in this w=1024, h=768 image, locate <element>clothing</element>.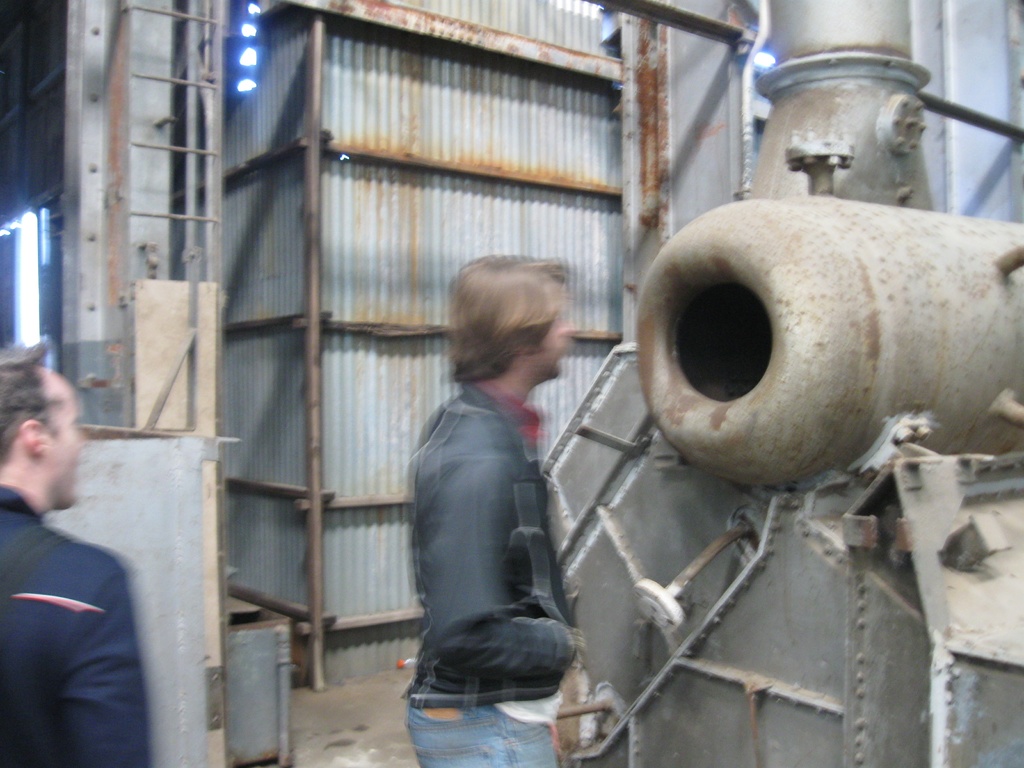
Bounding box: (400,378,577,767).
